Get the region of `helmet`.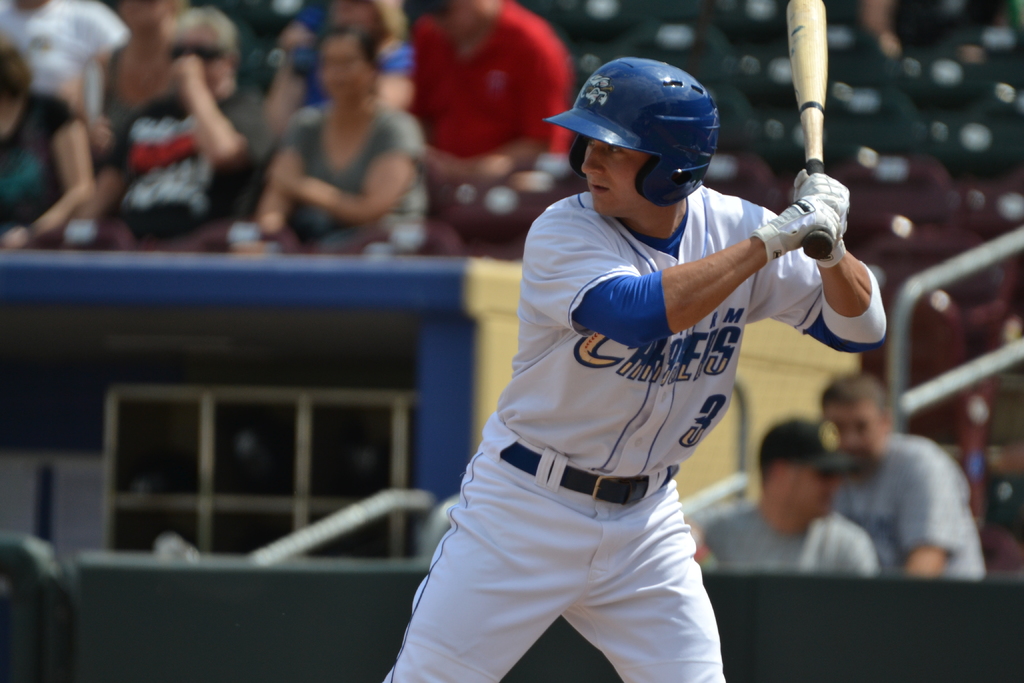
(left=559, top=58, right=727, bottom=214).
